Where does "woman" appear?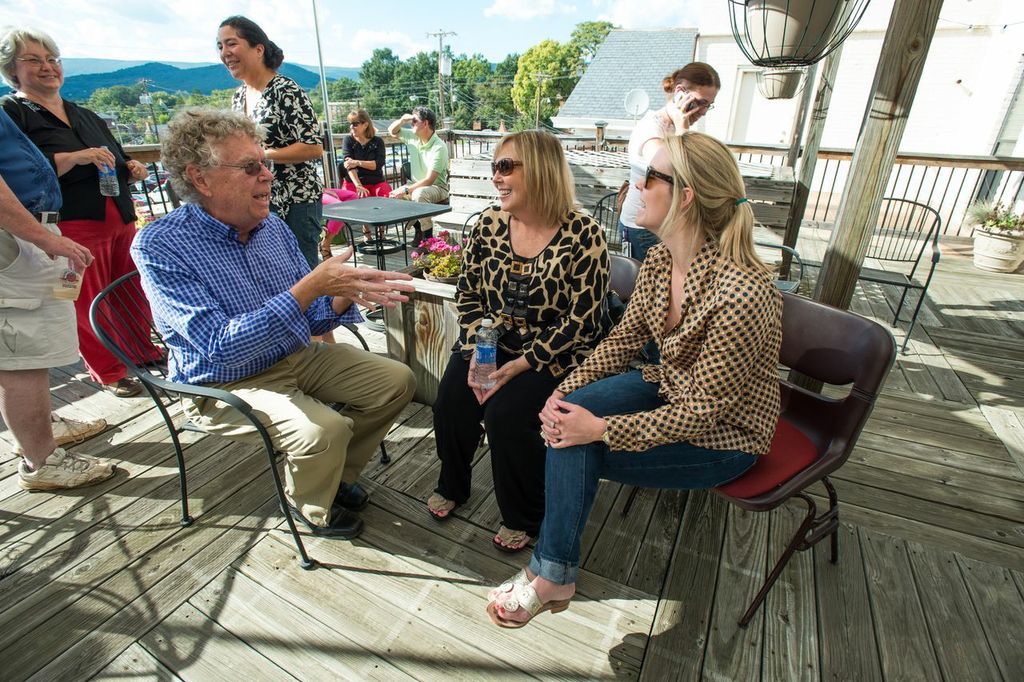
Appears at {"x1": 0, "y1": 24, "x2": 171, "y2": 401}.
